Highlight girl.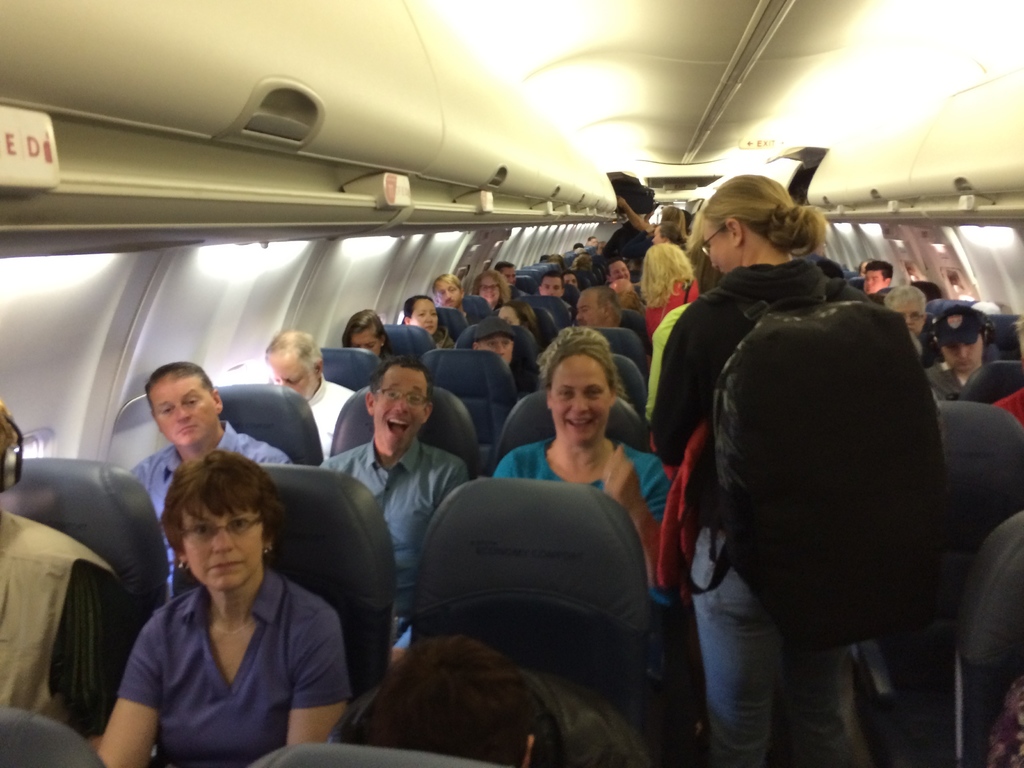
Highlighted region: l=635, t=243, r=700, b=331.
